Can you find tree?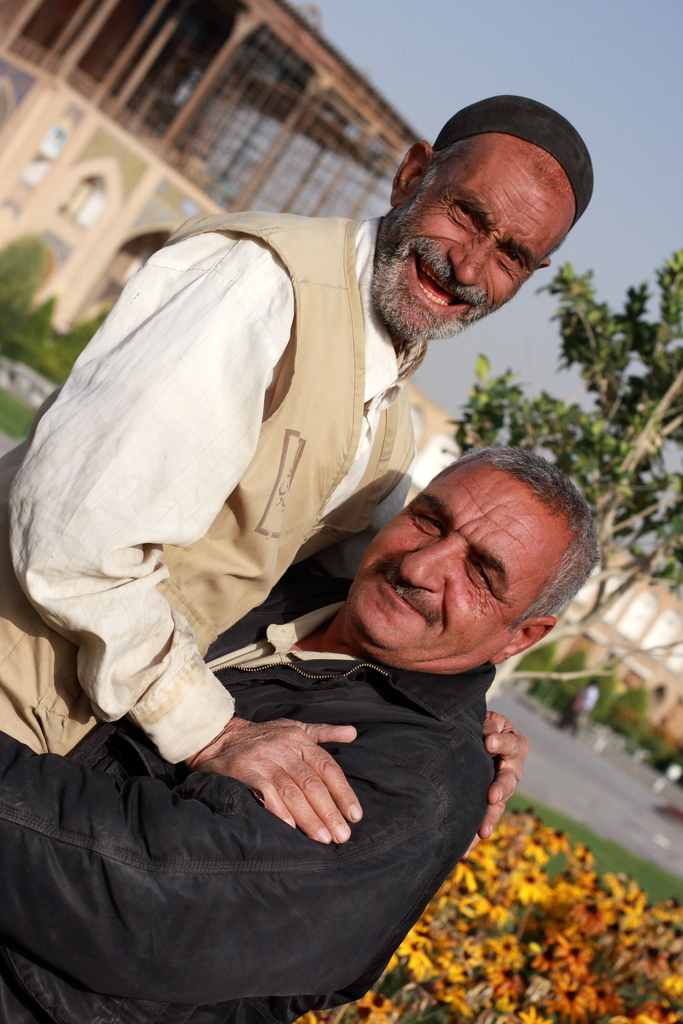
Yes, bounding box: 434/229/682/719.
